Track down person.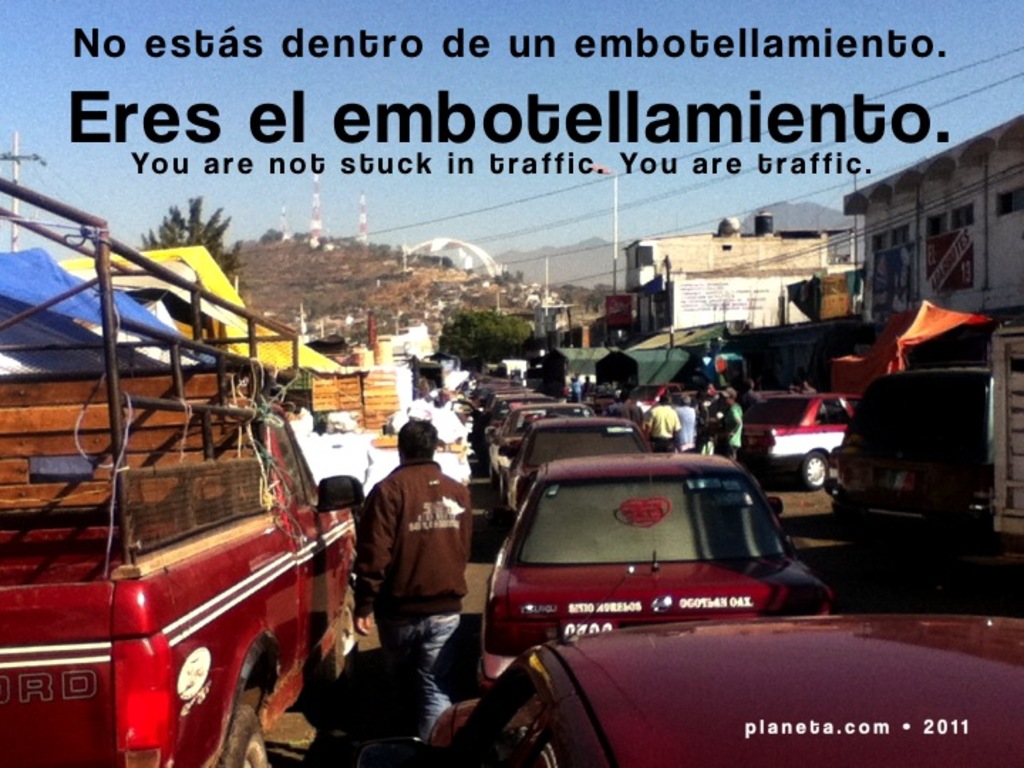
Tracked to pyautogui.locateOnScreen(691, 378, 718, 442).
